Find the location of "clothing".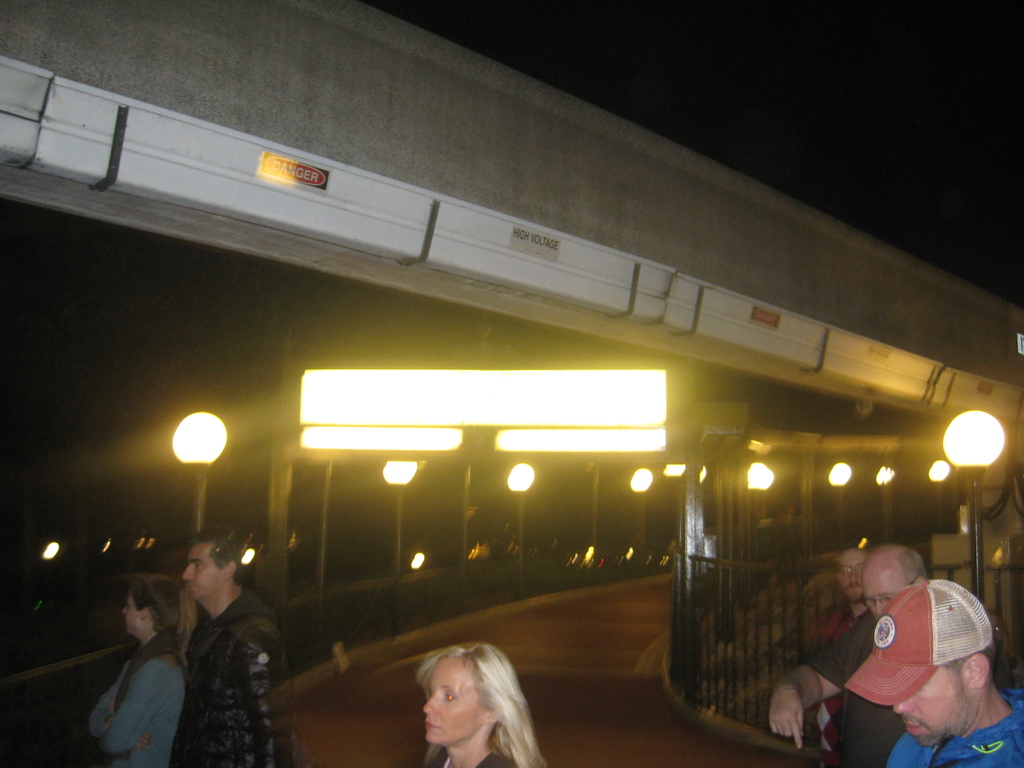
Location: <region>886, 703, 1023, 767</region>.
